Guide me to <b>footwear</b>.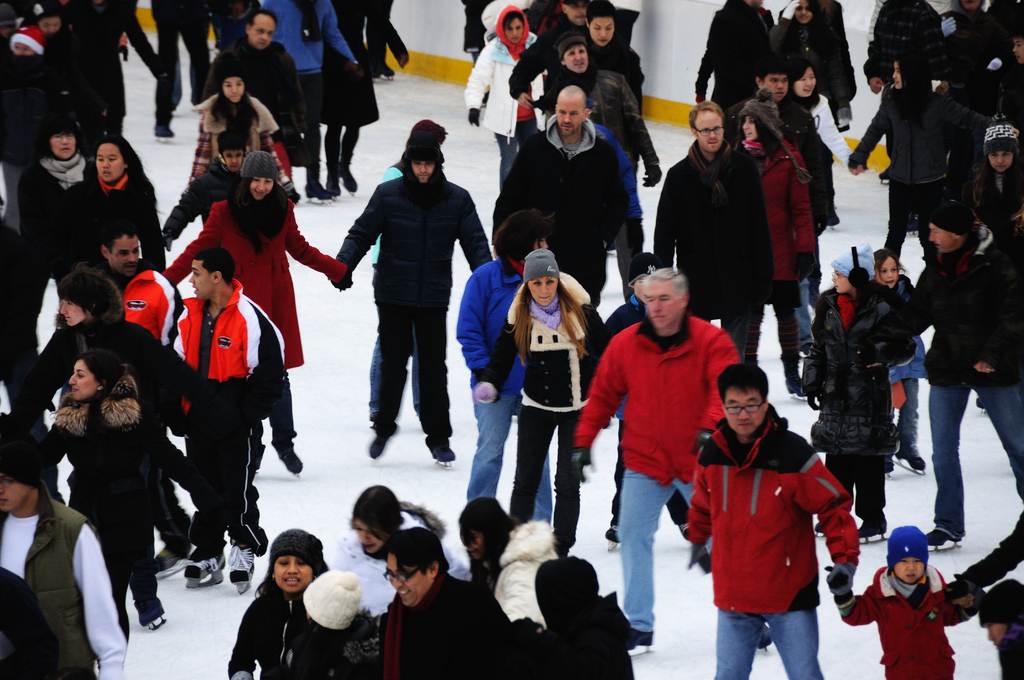
Guidance: [152, 537, 191, 579].
